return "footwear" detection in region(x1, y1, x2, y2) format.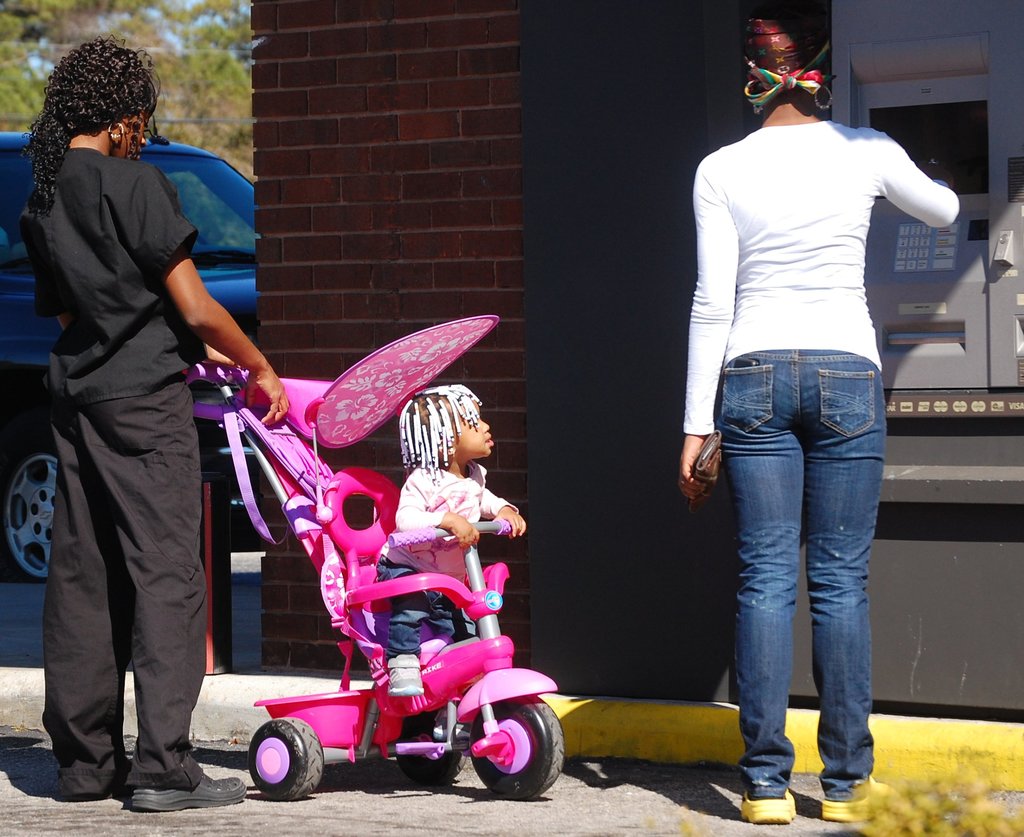
region(134, 777, 244, 812).
